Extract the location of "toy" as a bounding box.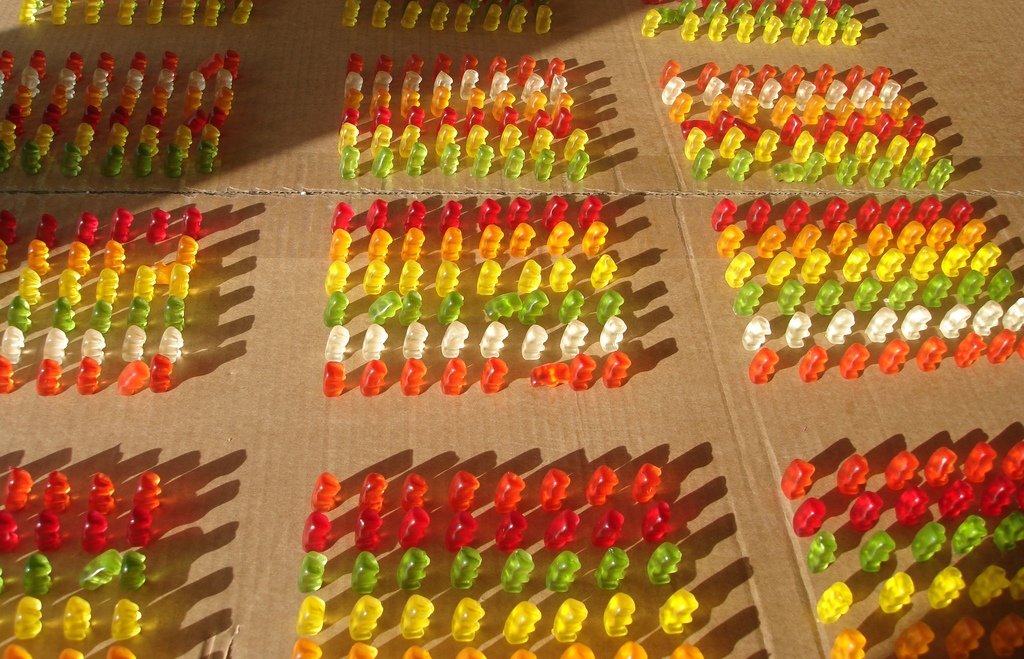
crop(877, 575, 917, 613).
